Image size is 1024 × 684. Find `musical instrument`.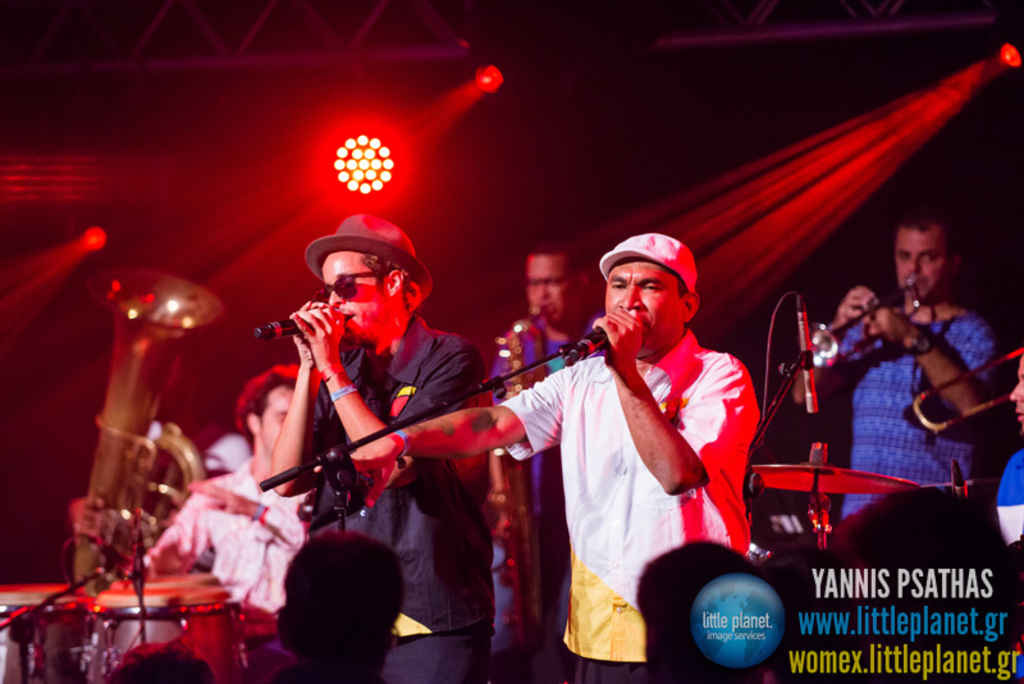
box=[60, 264, 225, 683].
